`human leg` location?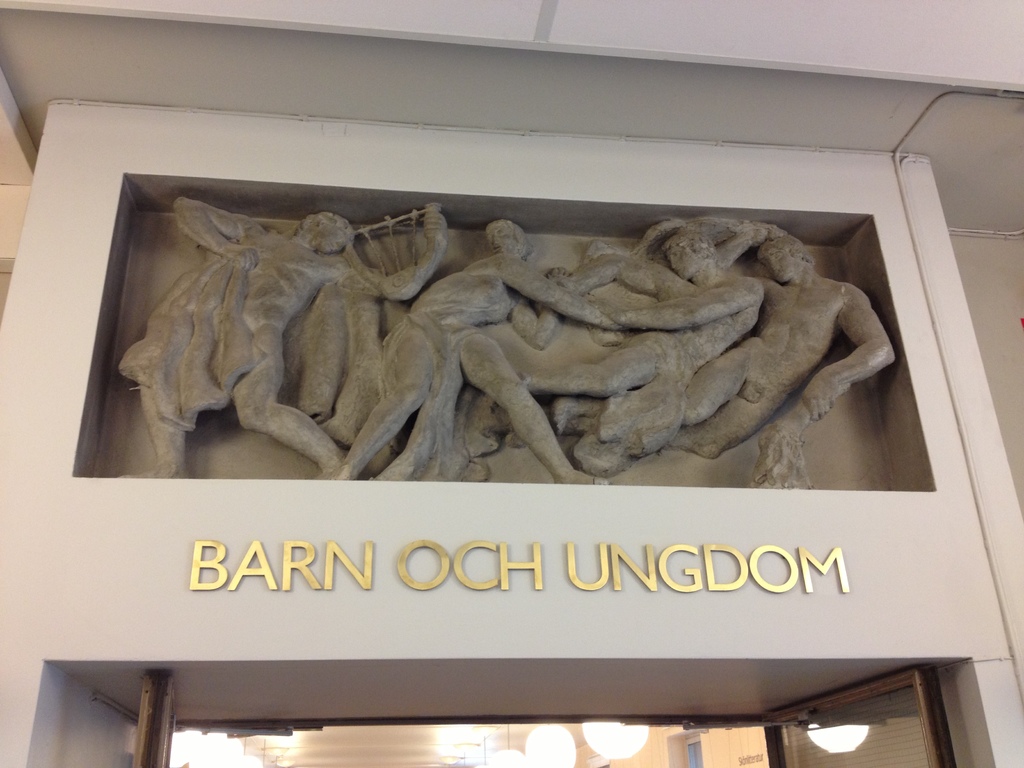
detection(333, 316, 438, 479)
